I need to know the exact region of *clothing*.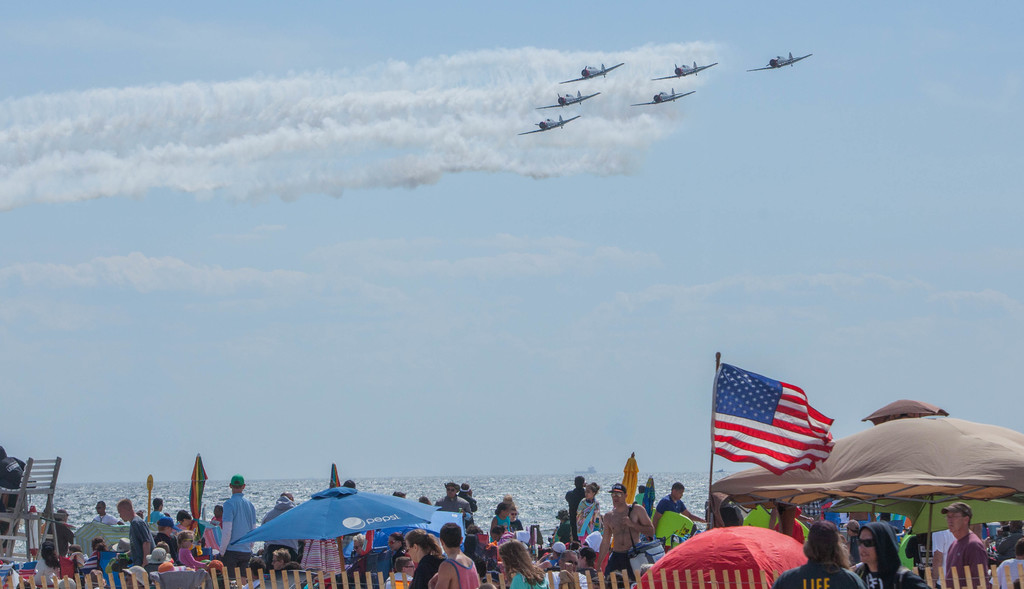
Region: locate(828, 562, 915, 588).
